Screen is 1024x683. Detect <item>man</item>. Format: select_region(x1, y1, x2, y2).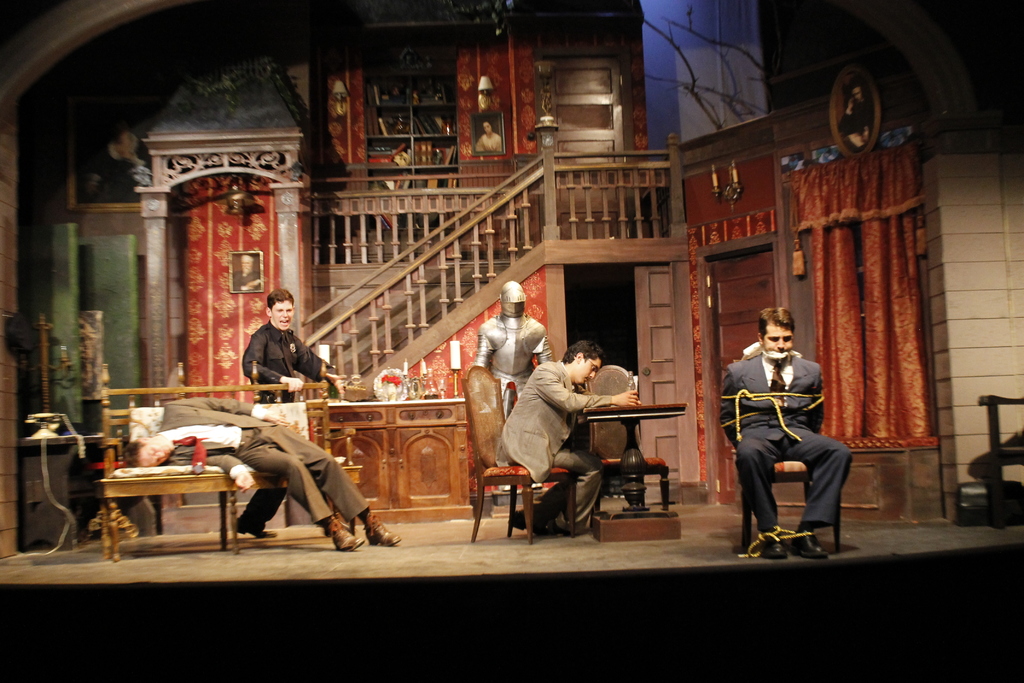
select_region(844, 83, 866, 147).
